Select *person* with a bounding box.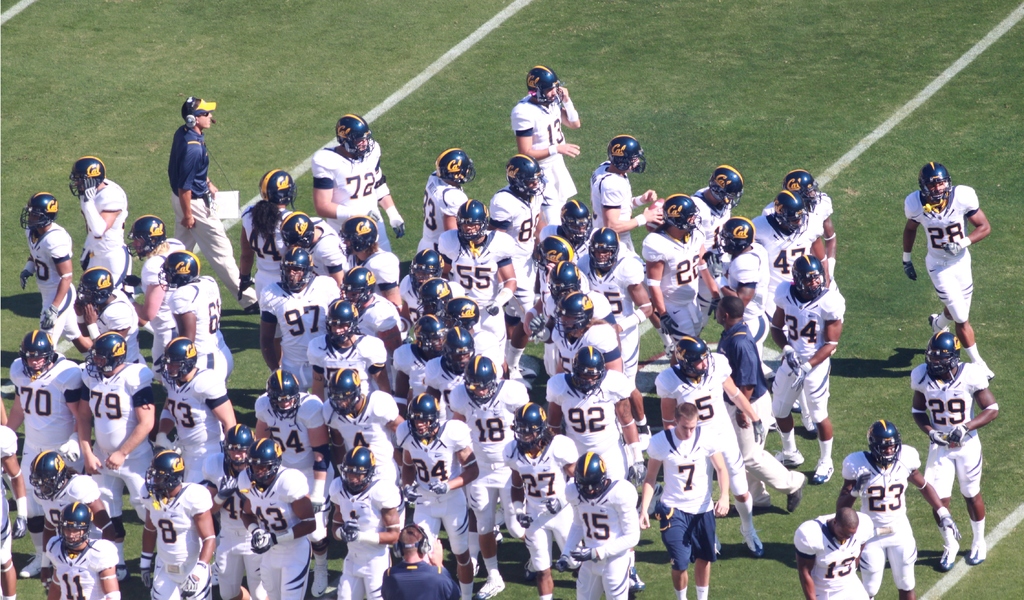
(x1=912, y1=145, x2=991, y2=401).
